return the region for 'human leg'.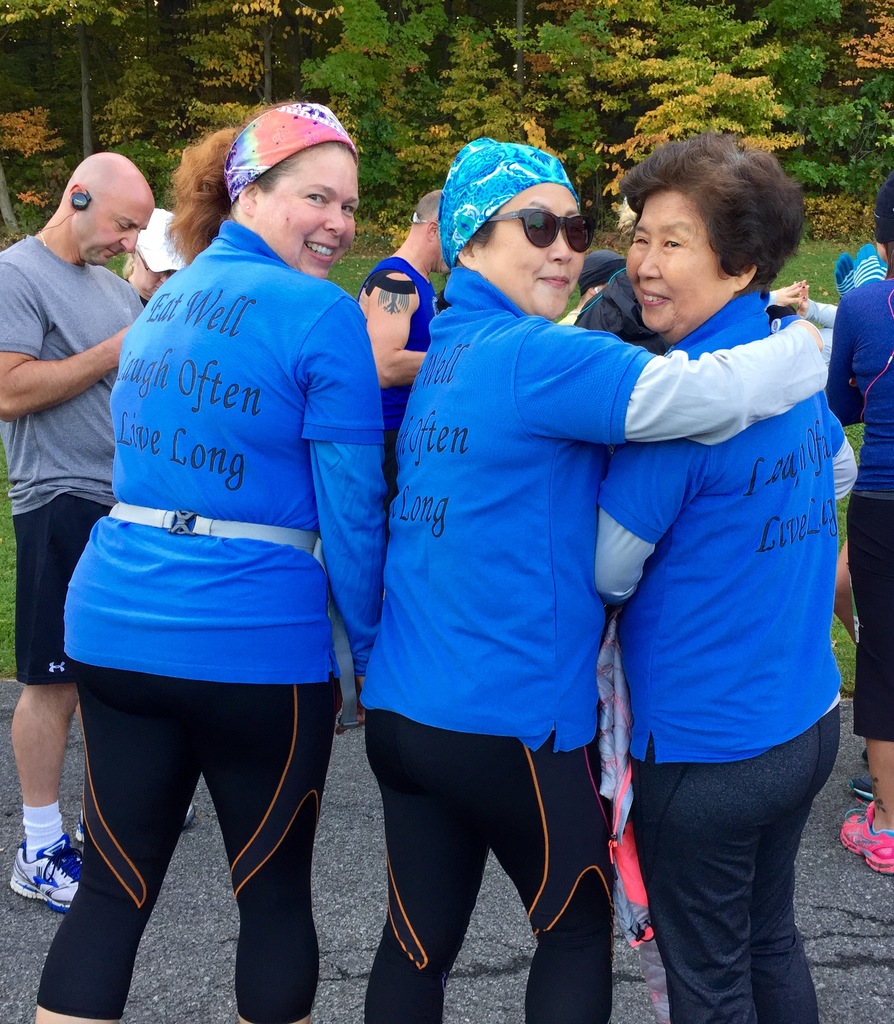
837 495 893 876.
